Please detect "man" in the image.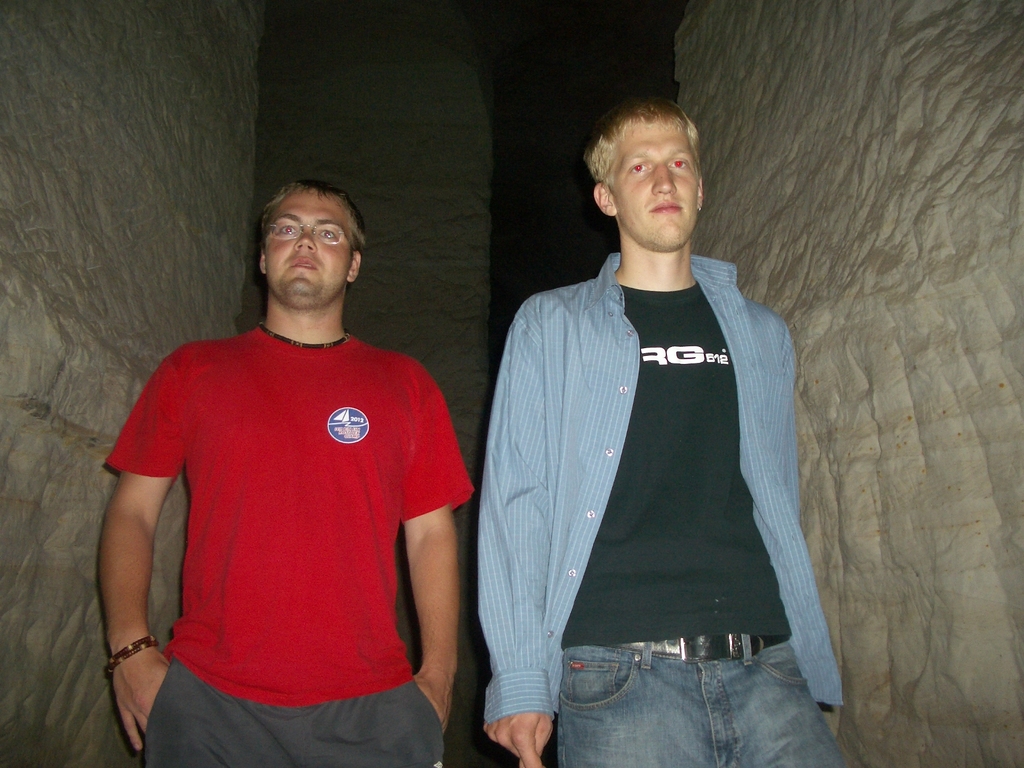
select_region(459, 61, 842, 755).
